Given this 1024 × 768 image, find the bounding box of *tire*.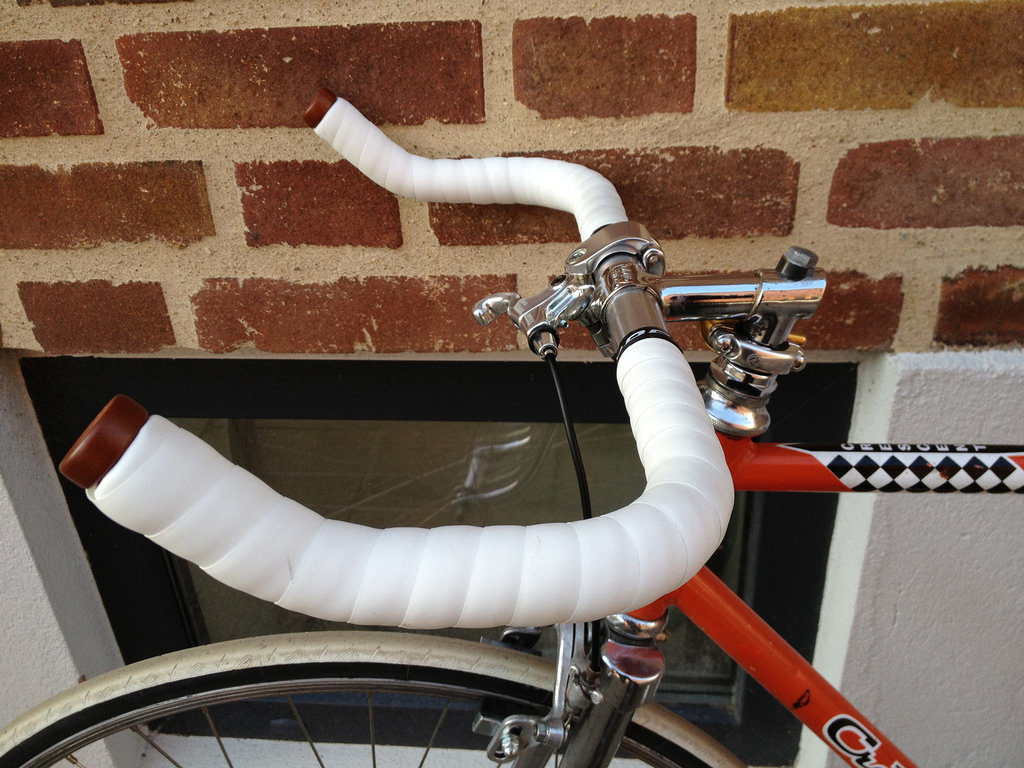
[left=0, top=626, right=745, bottom=767].
